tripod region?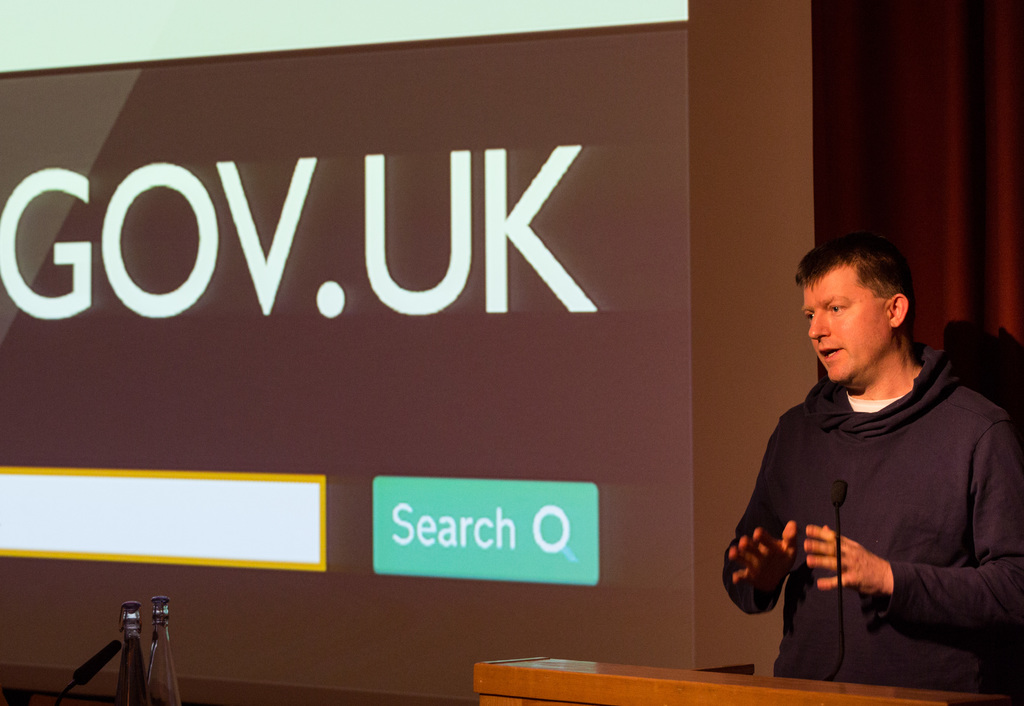
[119, 601, 149, 705]
